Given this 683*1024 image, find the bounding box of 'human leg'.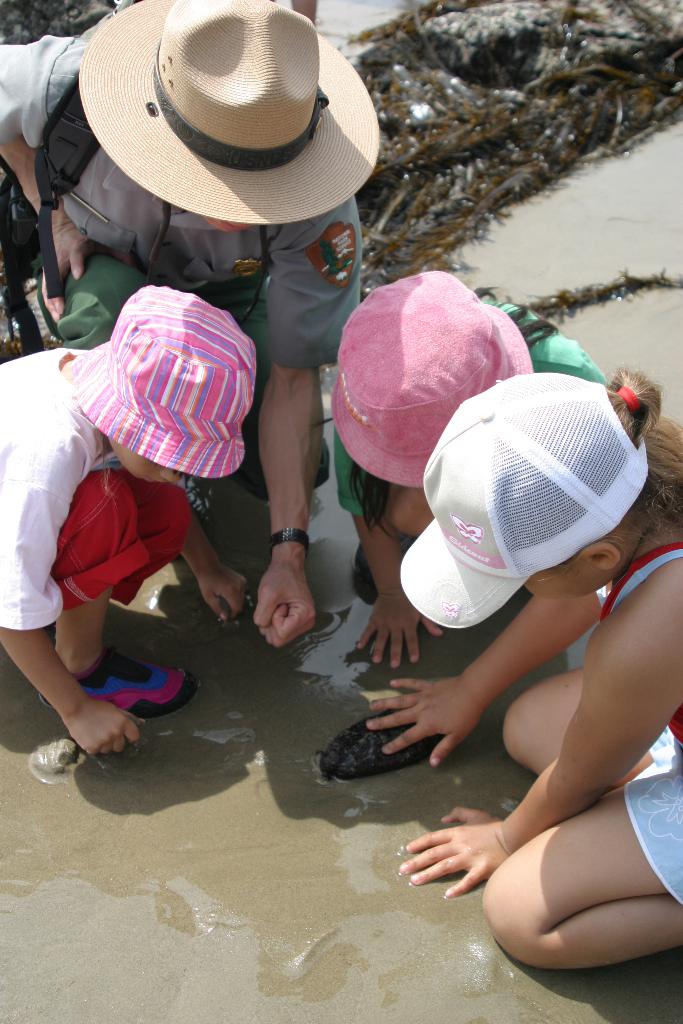
region(502, 662, 661, 803).
